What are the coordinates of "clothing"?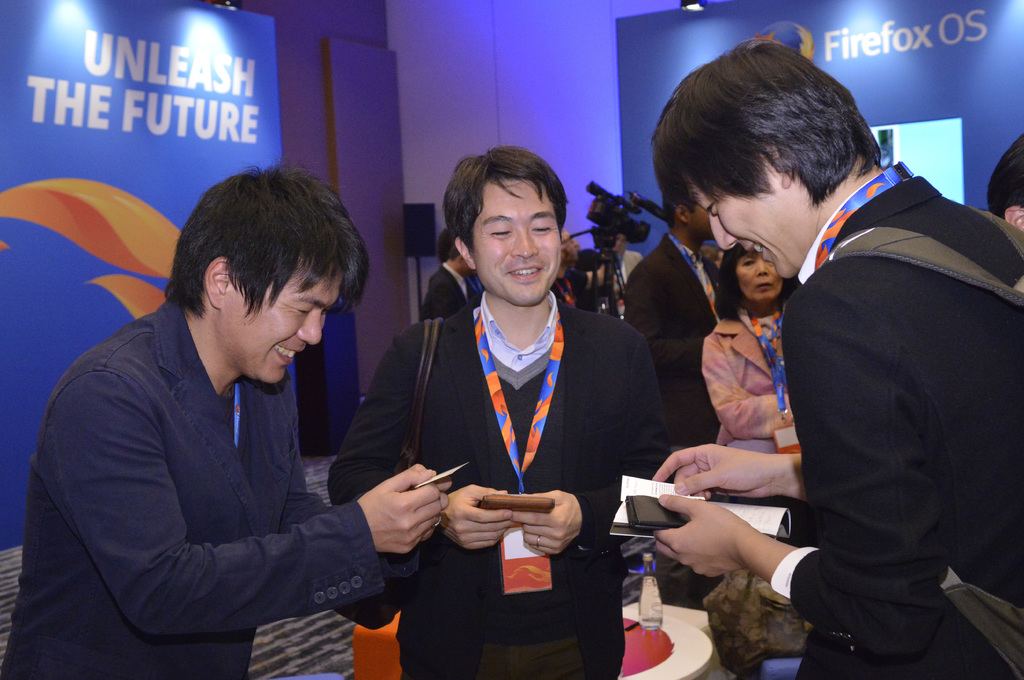
select_region(763, 176, 1023, 679).
